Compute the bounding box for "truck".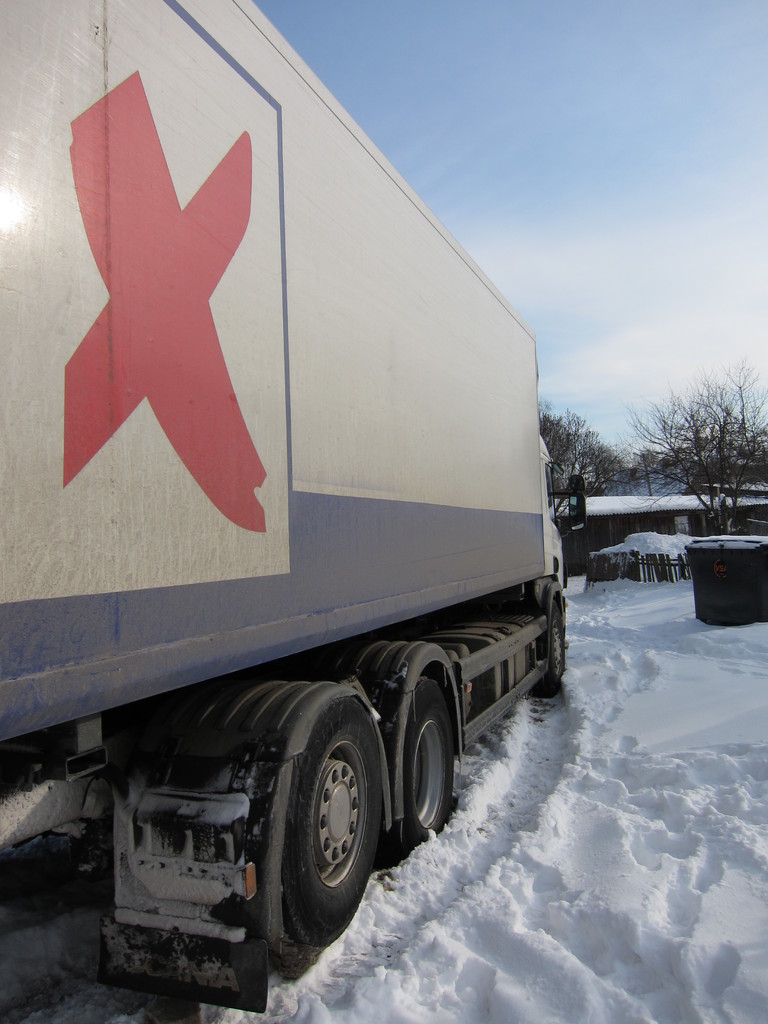
locate(21, 0, 574, 995).
